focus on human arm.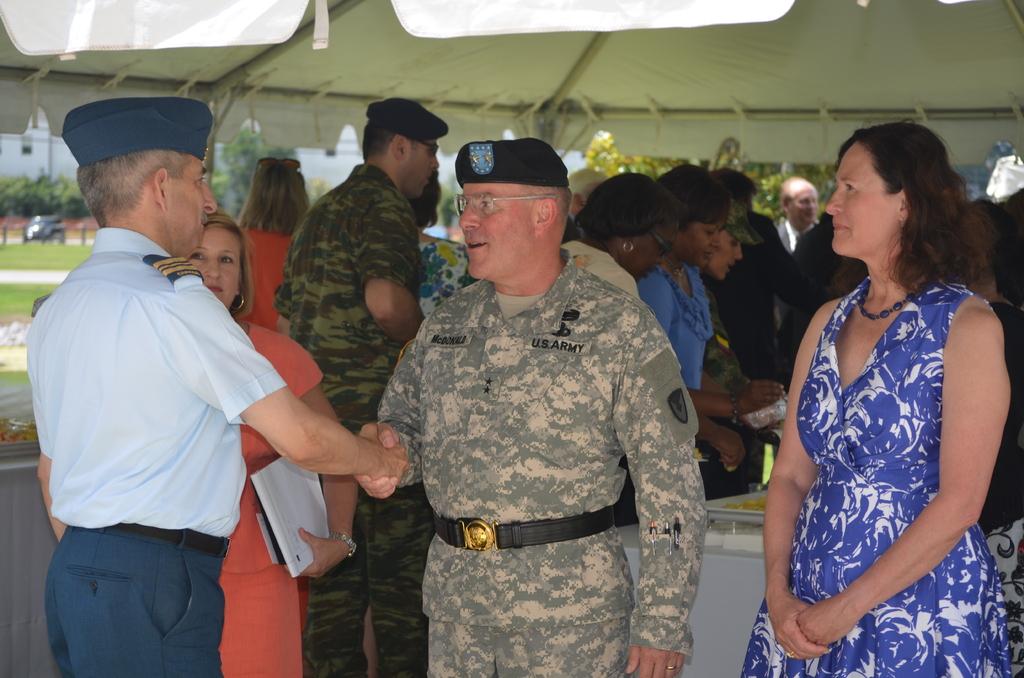
Focused at (34,302,73,544).
